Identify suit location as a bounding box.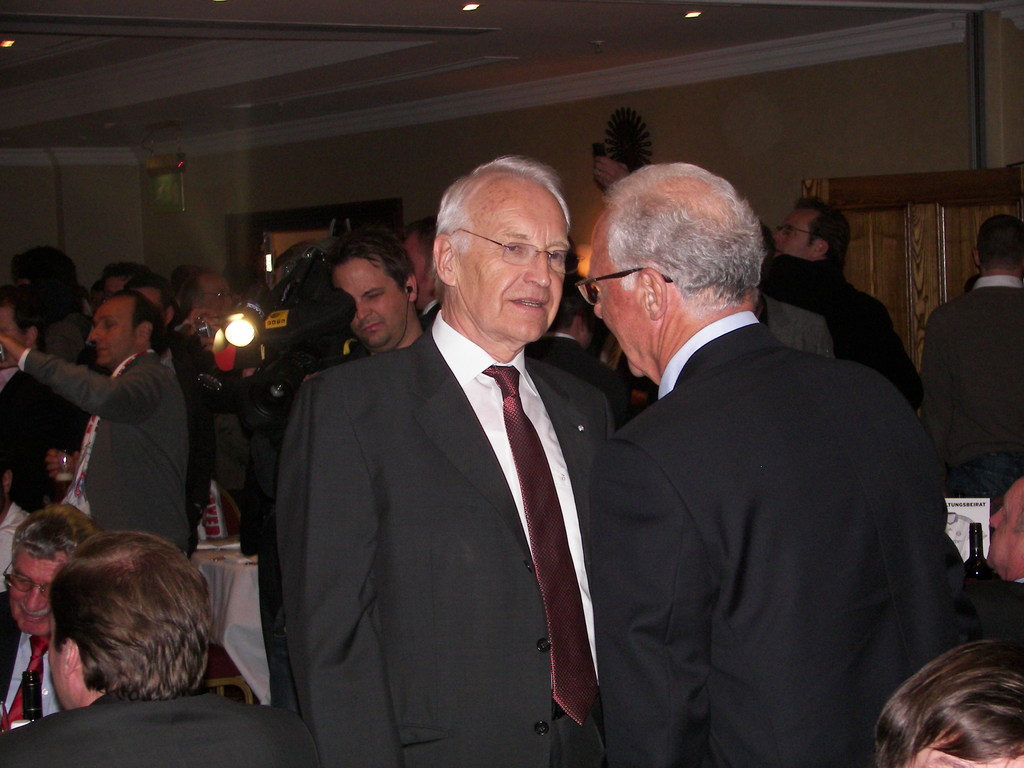
Rect(250, 198, 636, 754).
